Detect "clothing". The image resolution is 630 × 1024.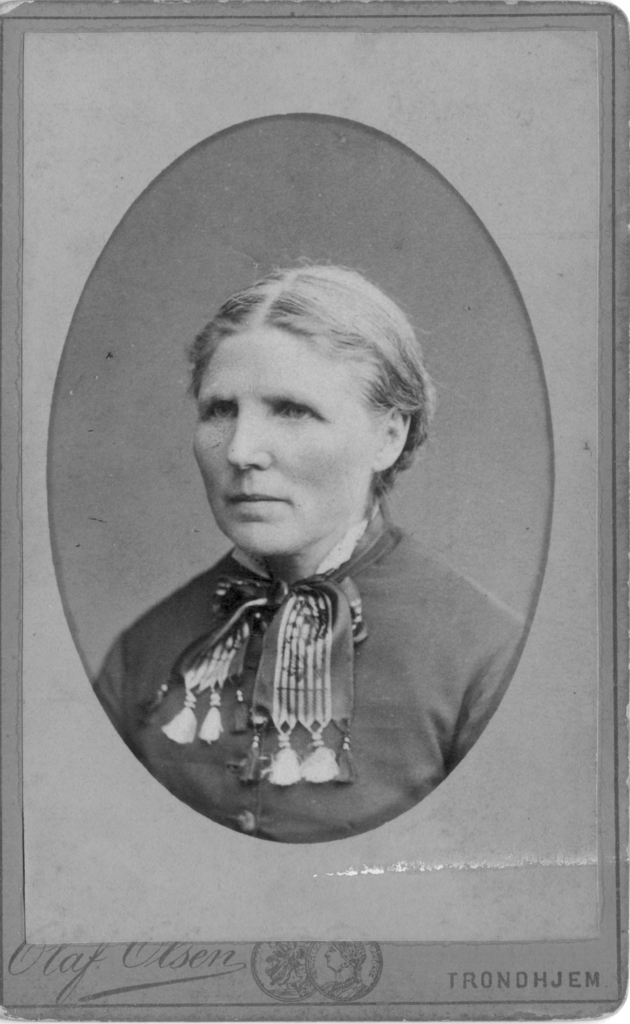
93/481/508/845.
